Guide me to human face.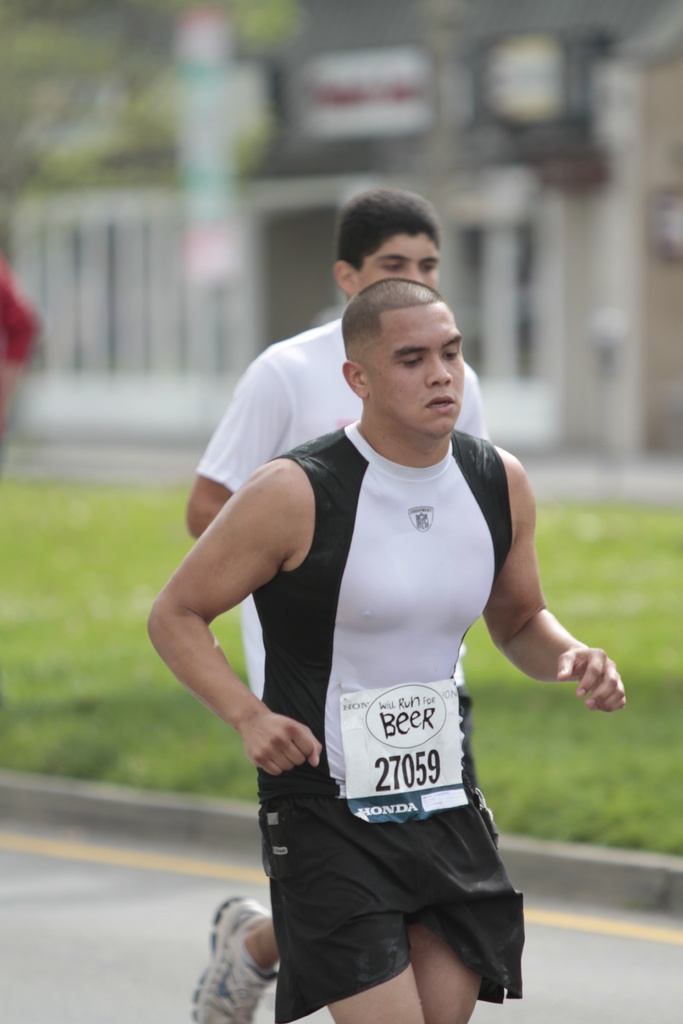
Guidance: [358,230,441,298].
